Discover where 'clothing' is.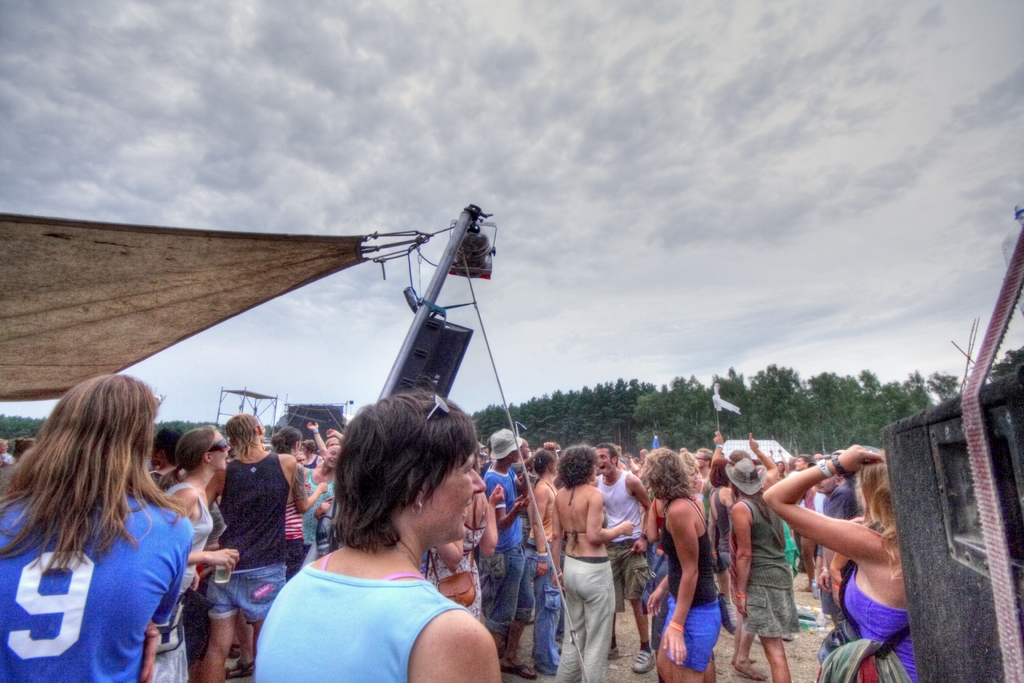
Discovered at select_region(0, 454, 911, 682).
